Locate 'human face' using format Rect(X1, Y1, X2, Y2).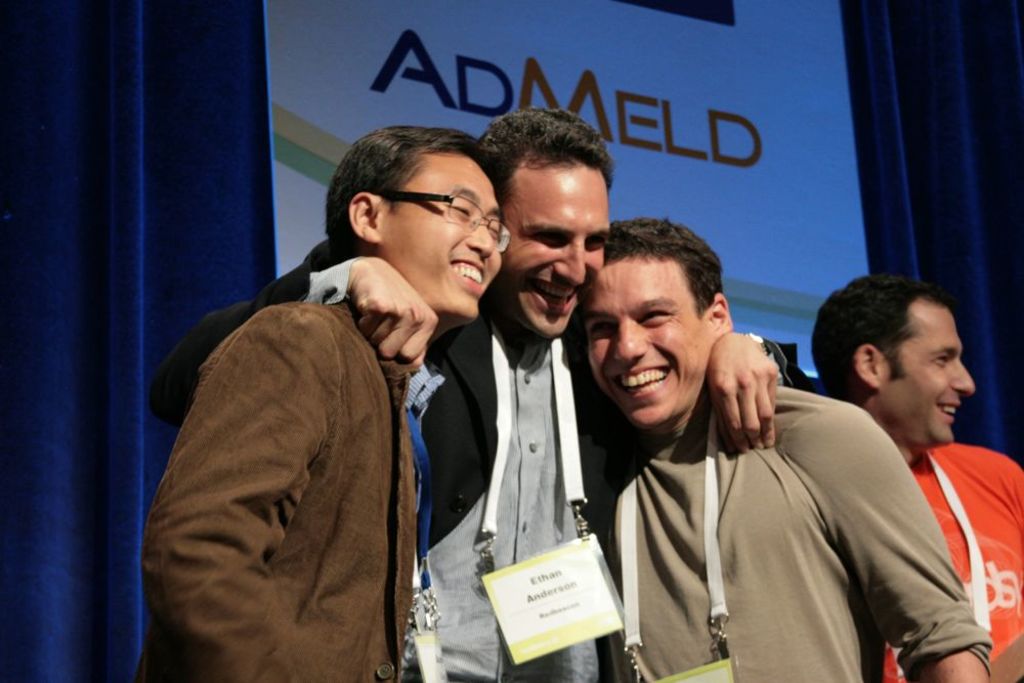
Rect(371, 152, 519, 334).
